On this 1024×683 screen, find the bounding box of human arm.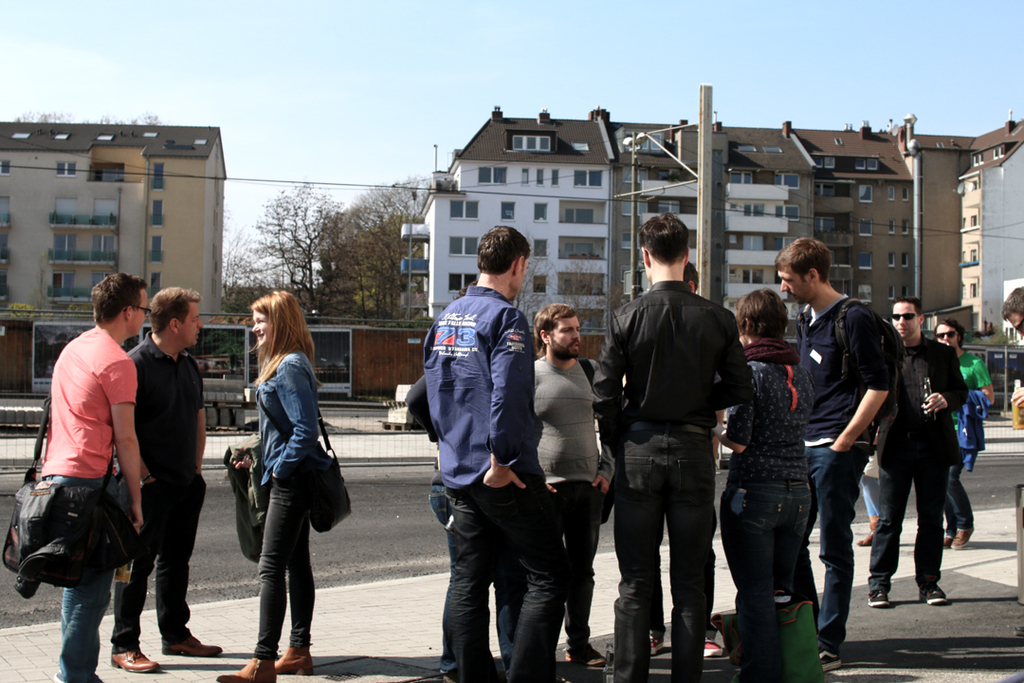
Bounding box: 134:452:157:487.
